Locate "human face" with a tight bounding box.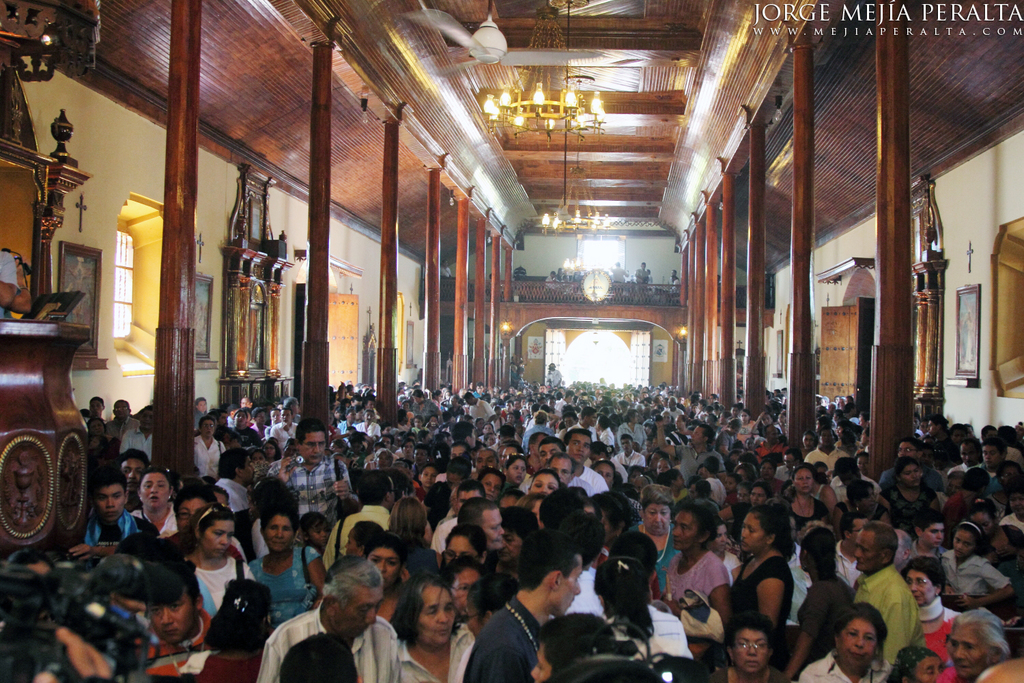
region(470, 426, 476, 447).
